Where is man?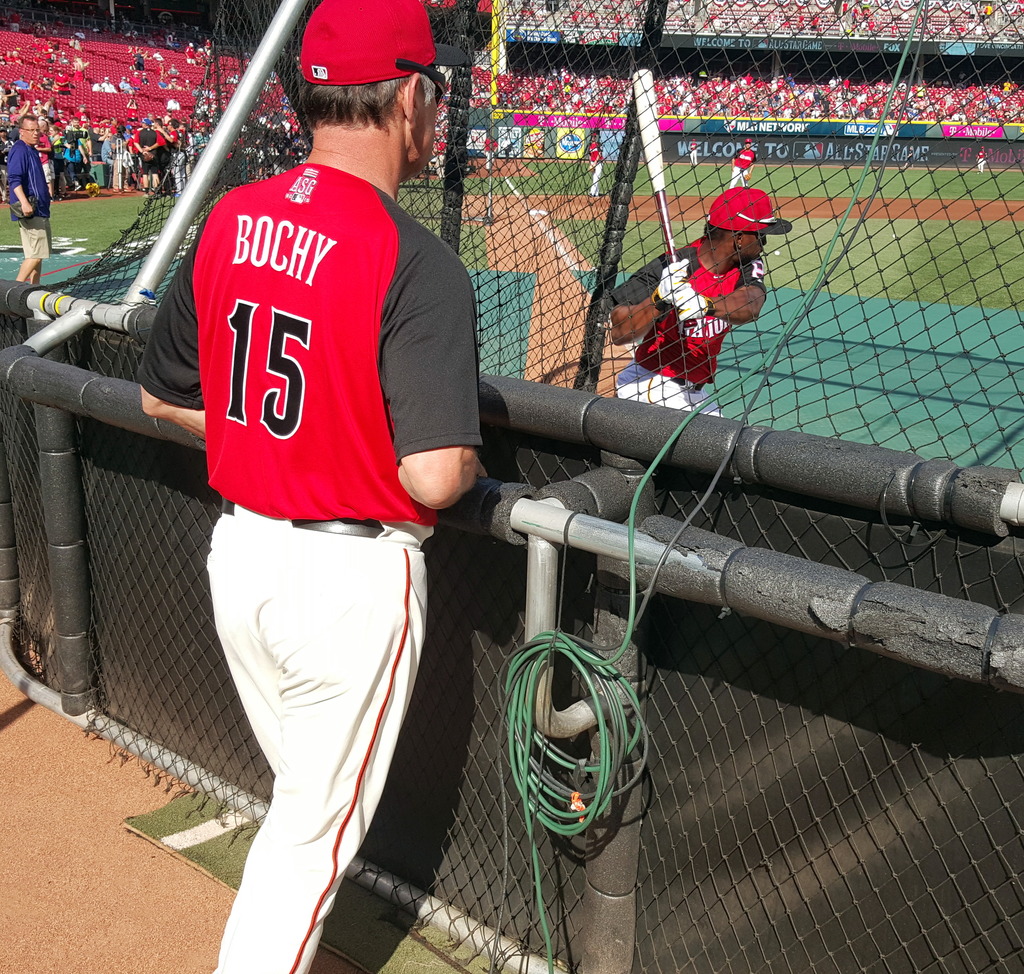
796:19:803:31.
